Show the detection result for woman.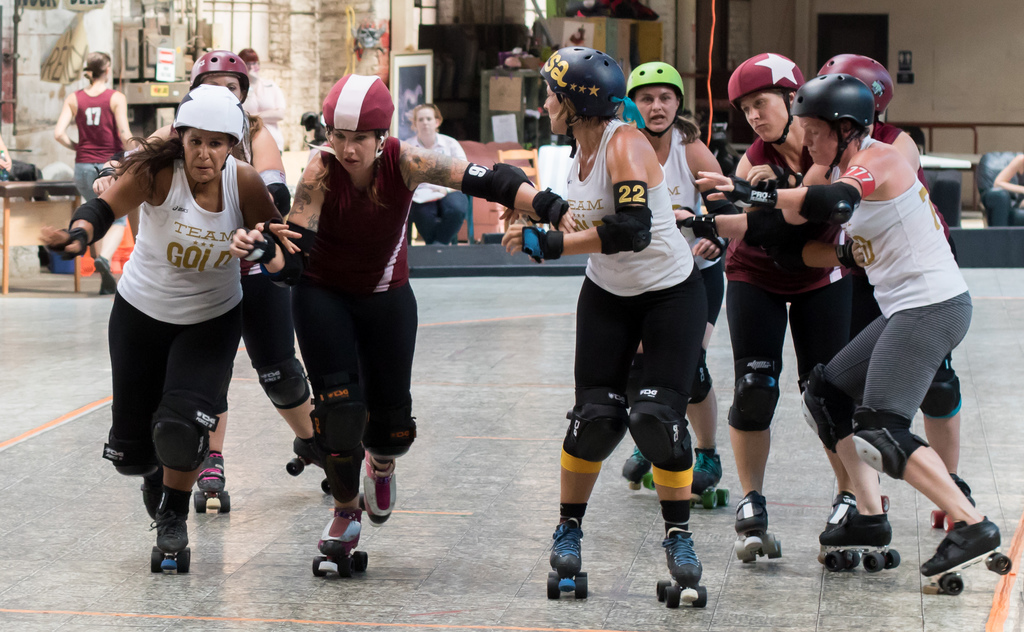
pyautogui.locateOnScreen(678, 47, 967, 494).
